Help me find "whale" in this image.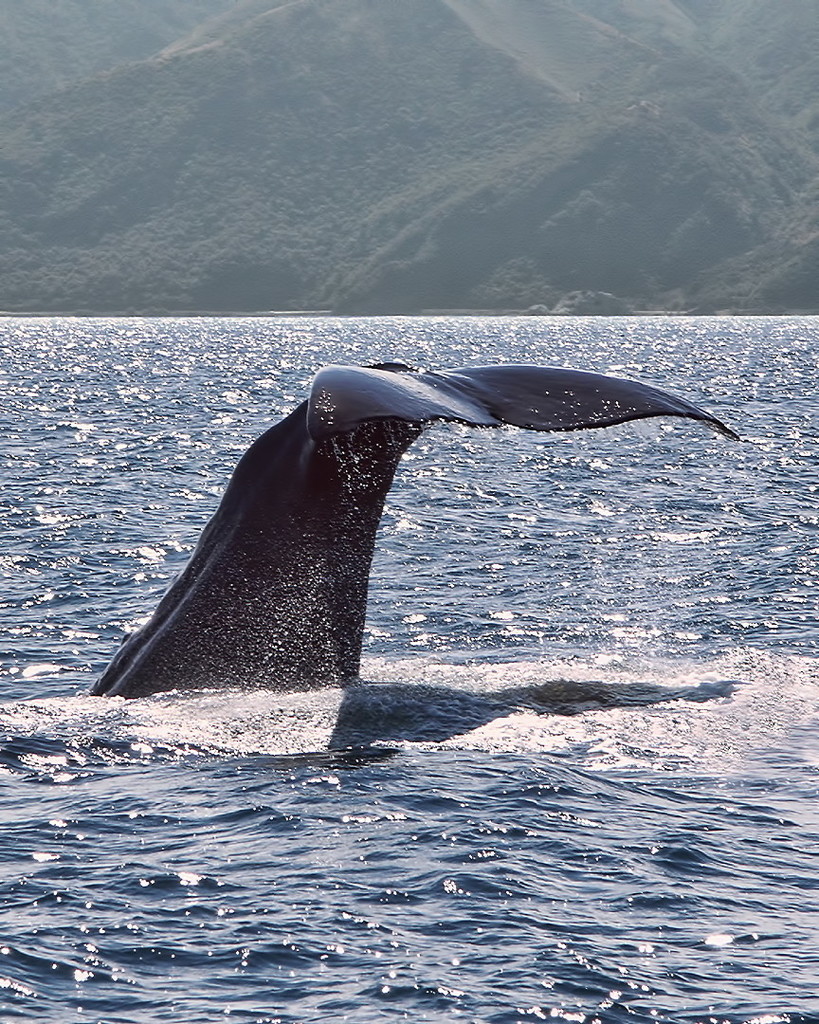
Found it: region(82, 356, 747, 697).
